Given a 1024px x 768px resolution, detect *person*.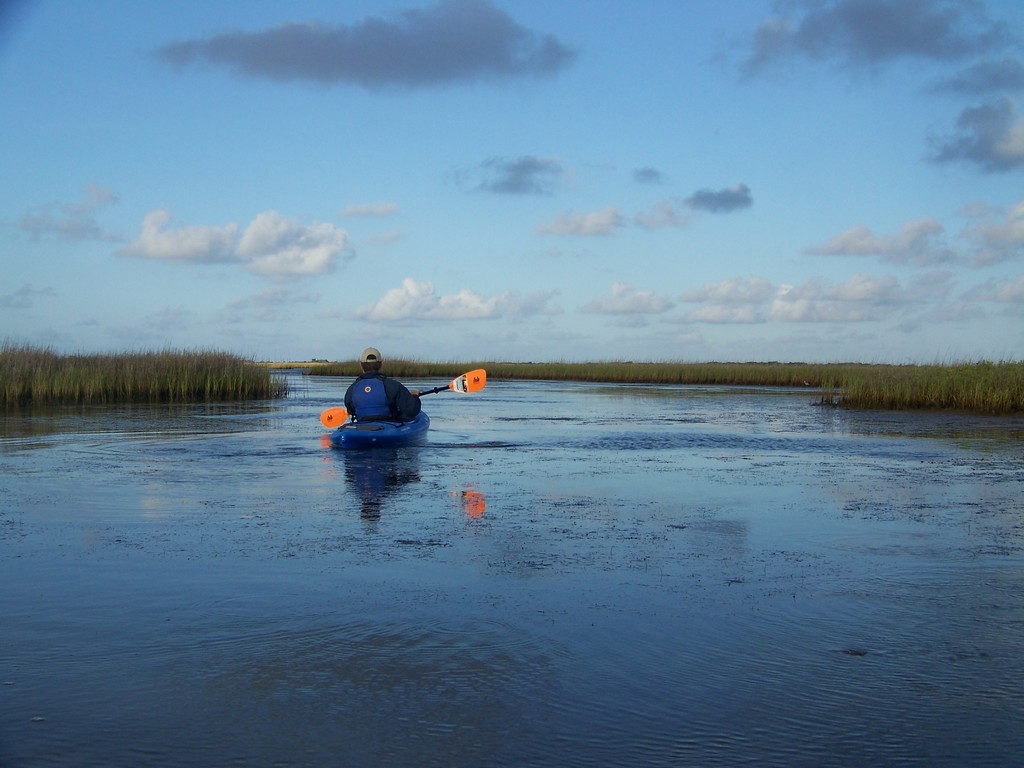
(342, 348, 417, 424).
